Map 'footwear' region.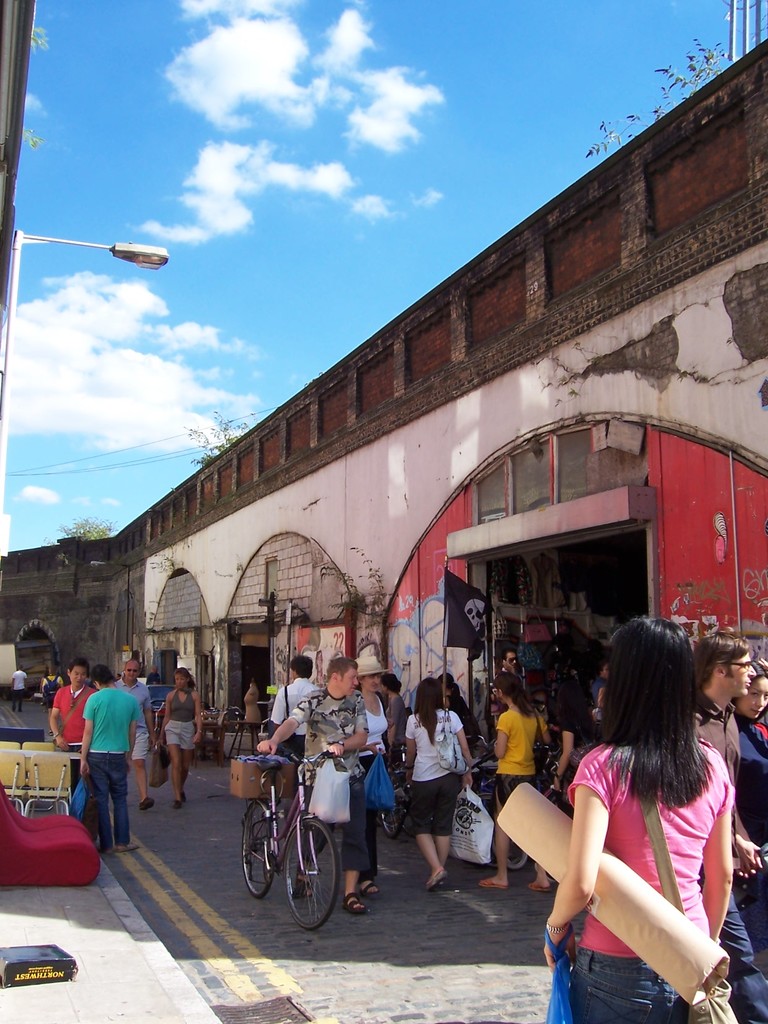
Mapped to box(478, 877, 508, 886).
